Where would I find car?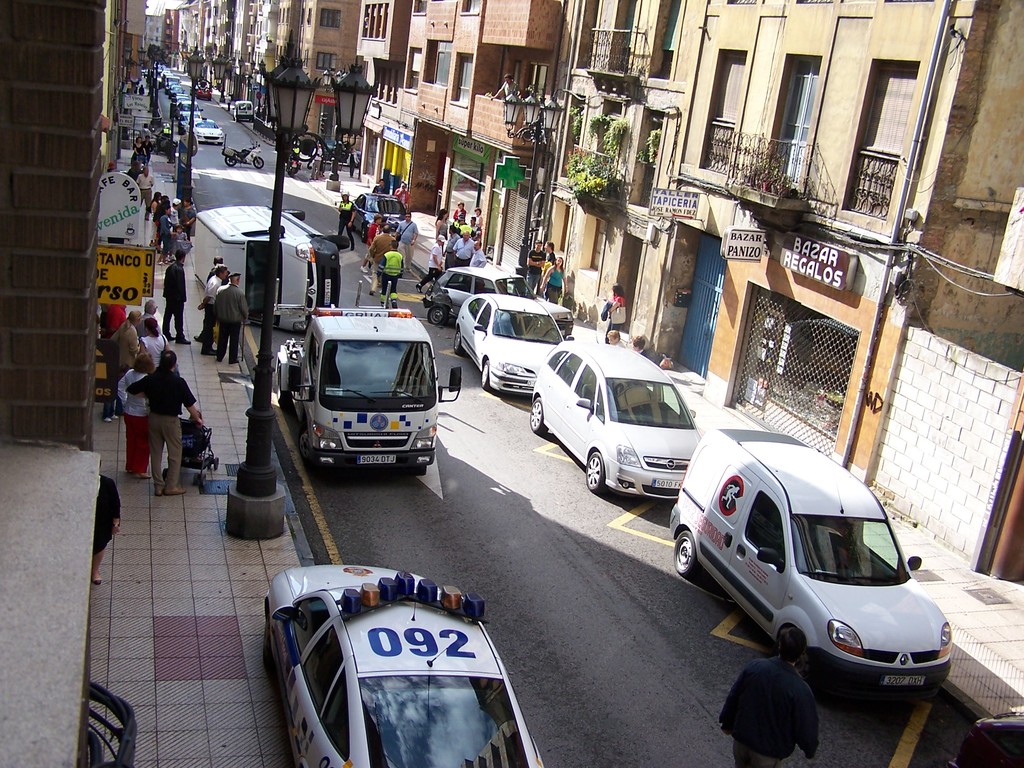
At region(191, 205, 351, 331).
